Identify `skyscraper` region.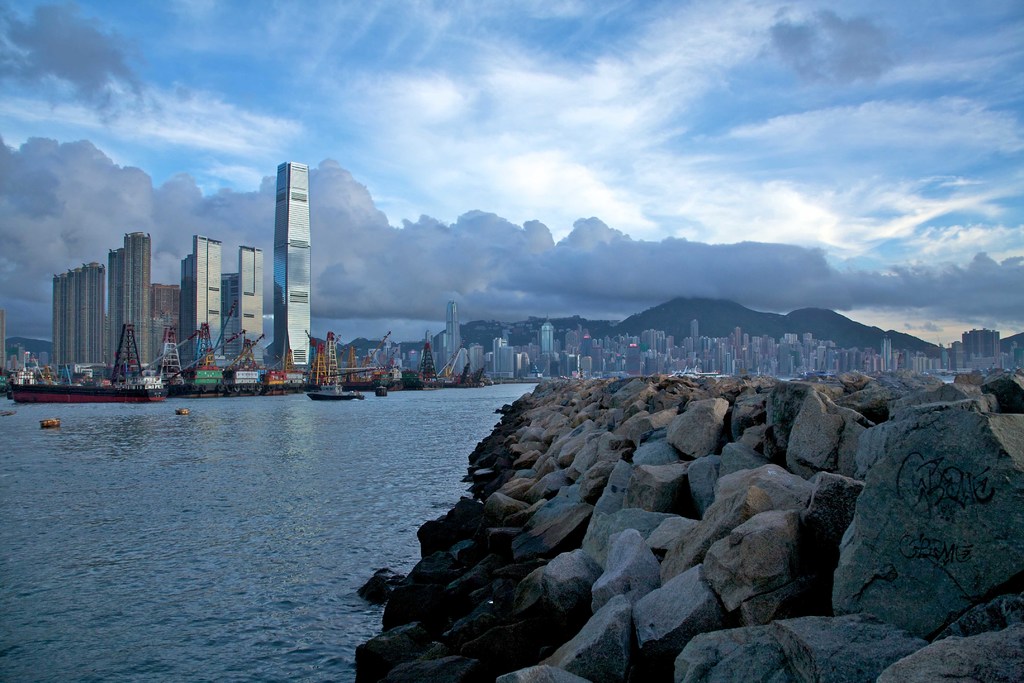
Region: BBox(537, 322, 557, 379).
